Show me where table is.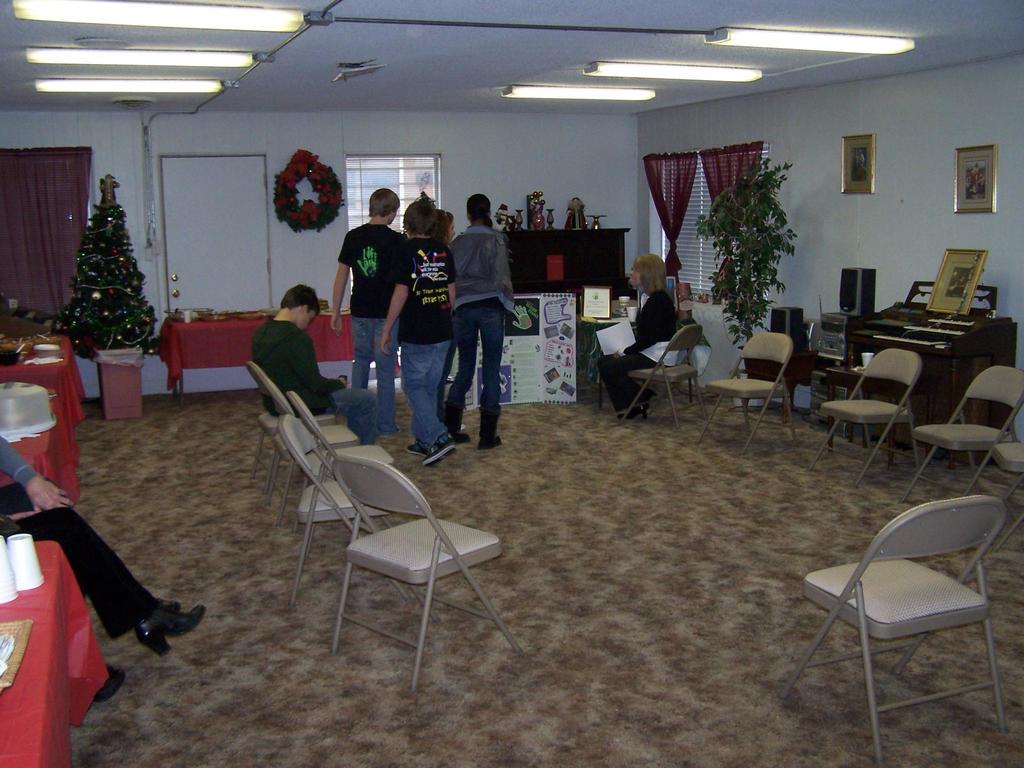
table is at pyautogui.locateOnScreen(0, 541, 106, 767).
